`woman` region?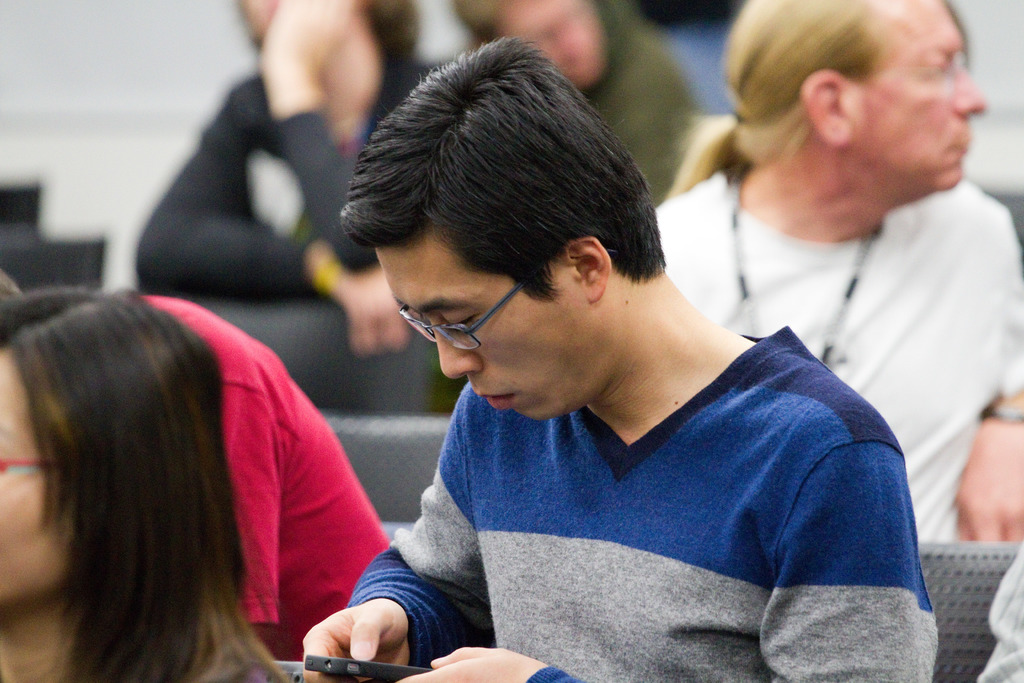
BBox(0, 276, 306, 682)
